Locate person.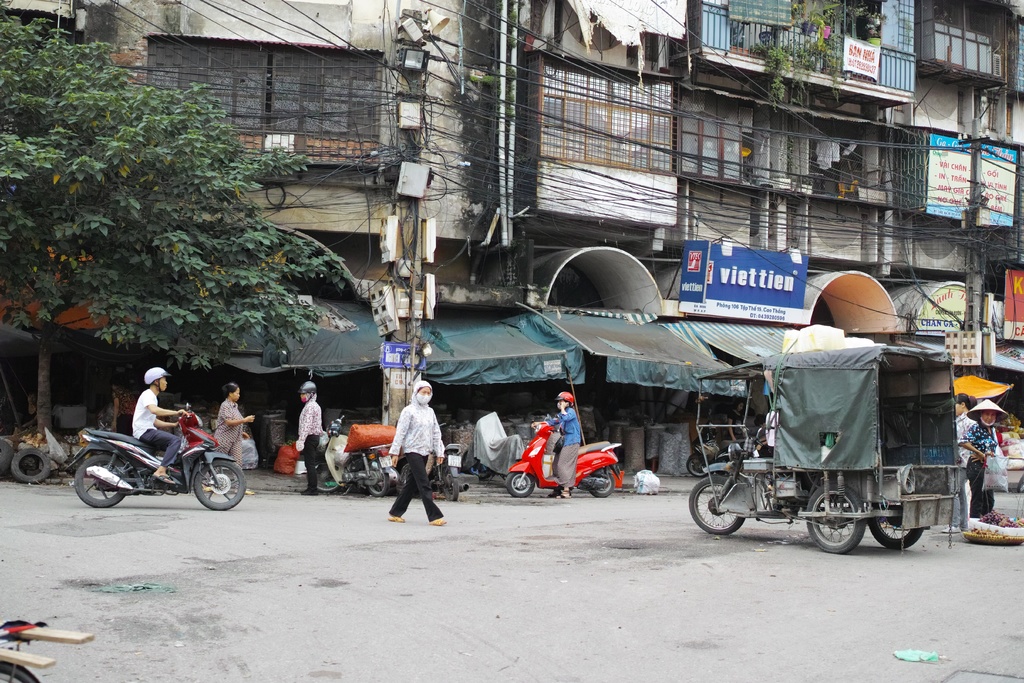
Bounding box: bbox=(960, 397, 1007, 525).
